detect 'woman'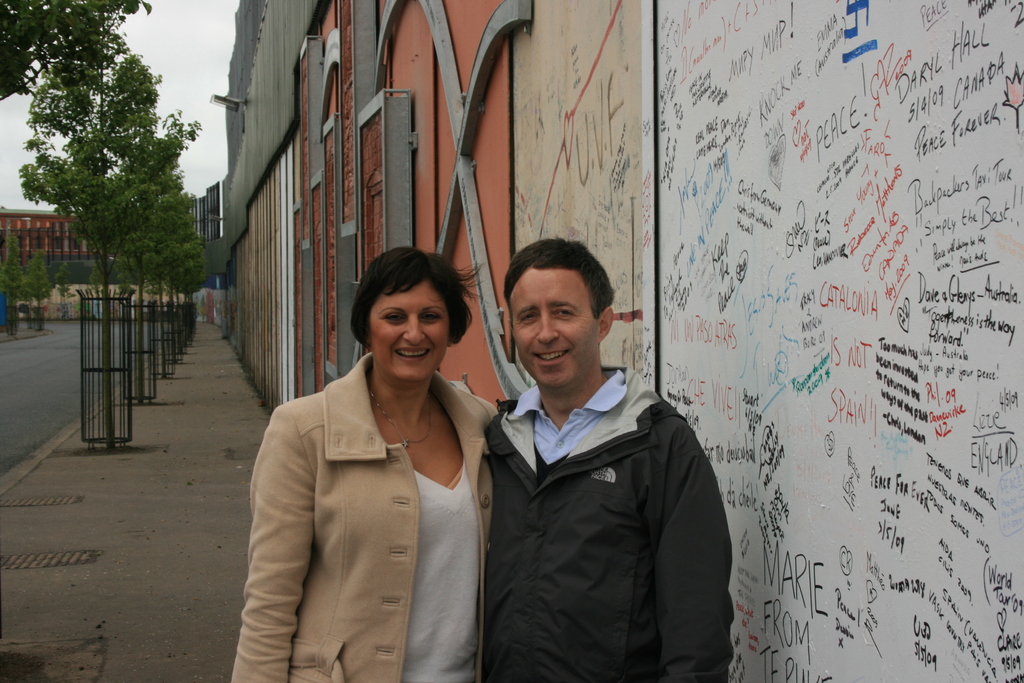
box=[230, 238, 504, 682]
